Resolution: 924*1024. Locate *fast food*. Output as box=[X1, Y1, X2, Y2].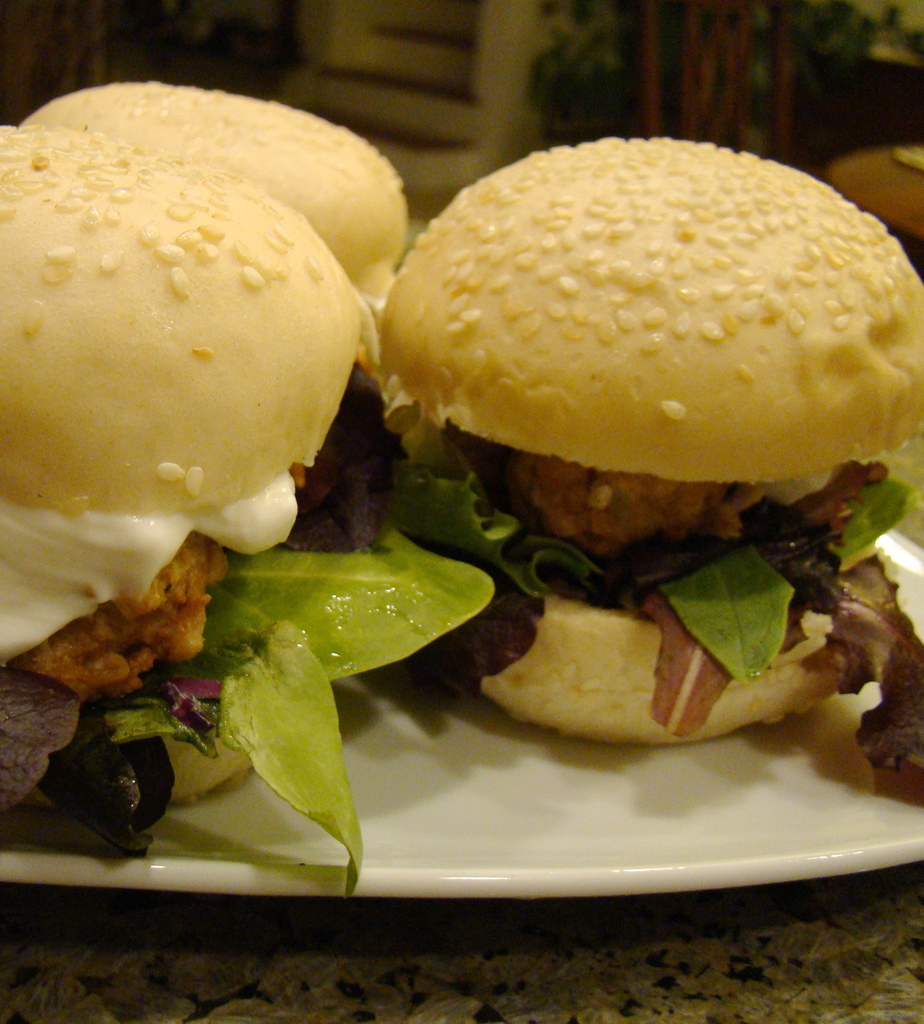
box=[308, 132, 863, 720].
